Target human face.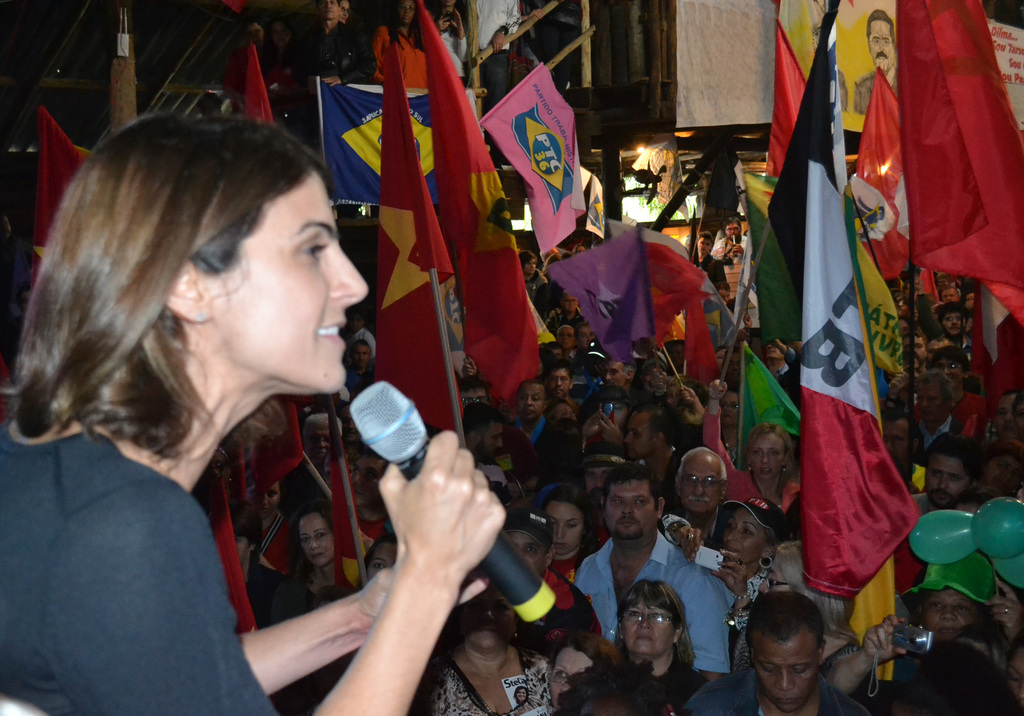
Target region: l=271, t=22, r=292, b=42.
